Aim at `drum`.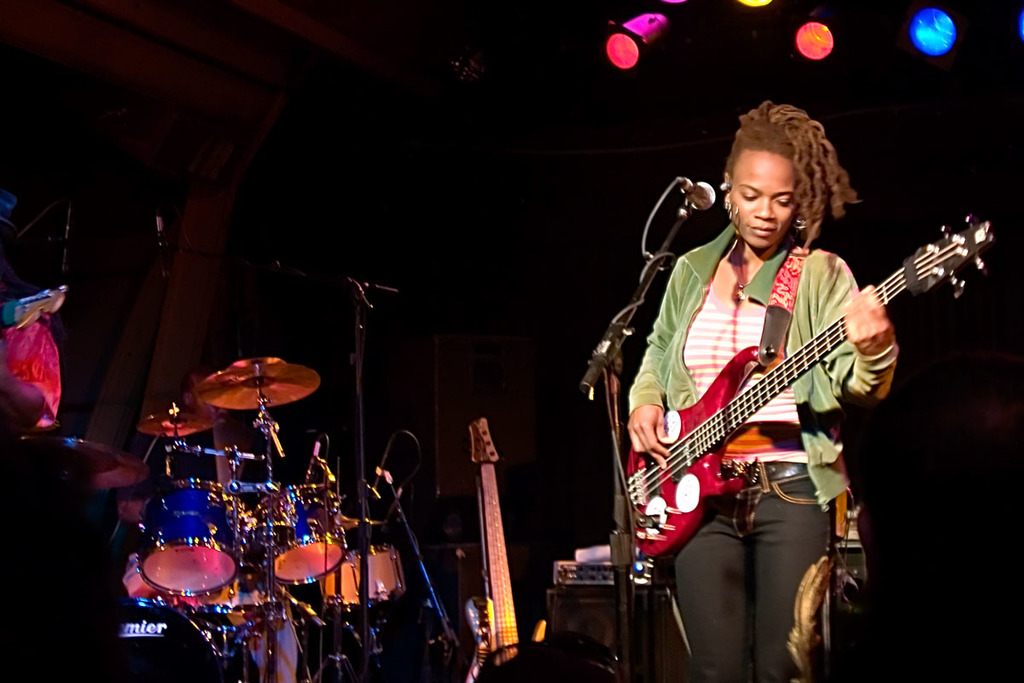
Aimed at left=133, top=479, right=240, bottom=600.
